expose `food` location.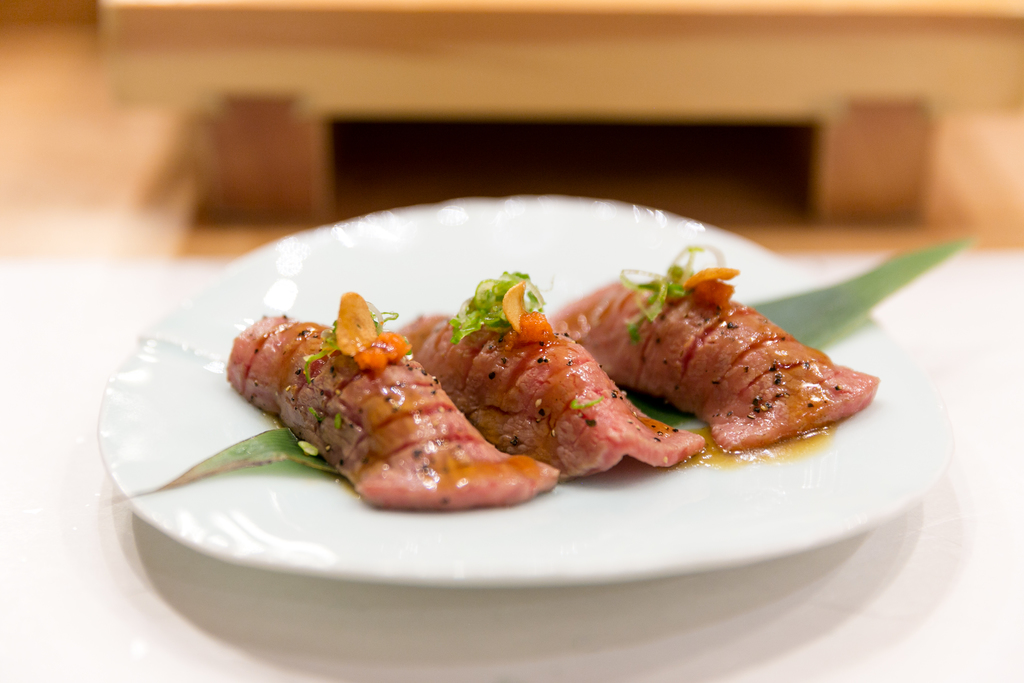
Exposed at box=[543, 241, 881, 450].
